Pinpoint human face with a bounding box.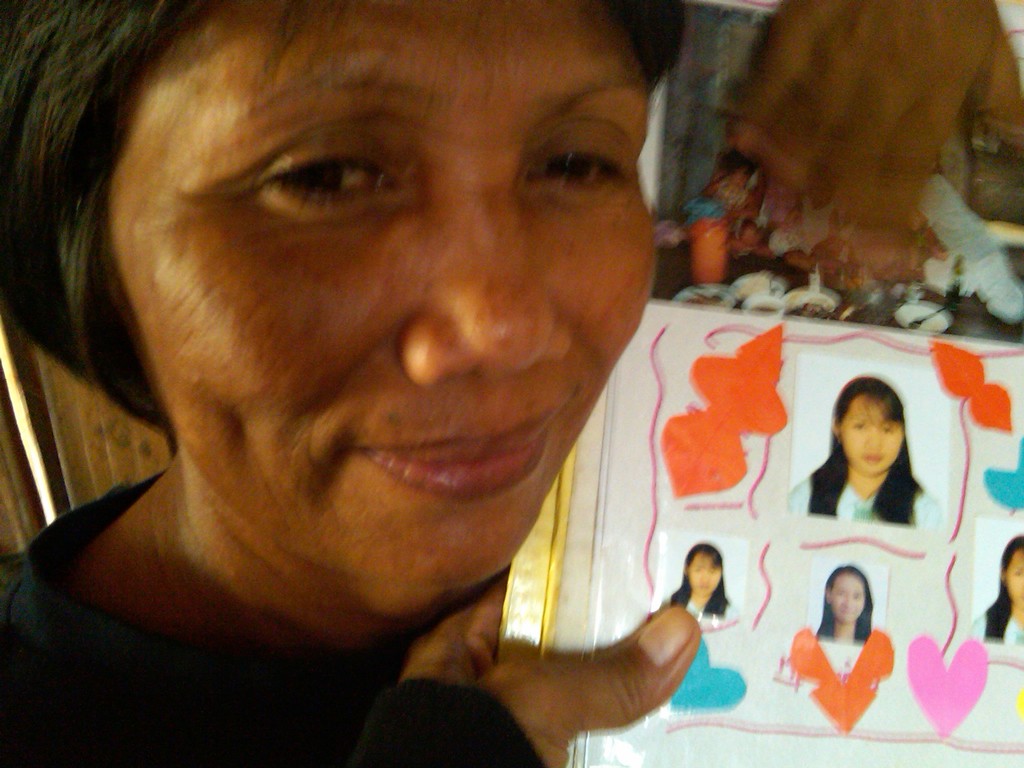
(841, 394, 899, 474).
